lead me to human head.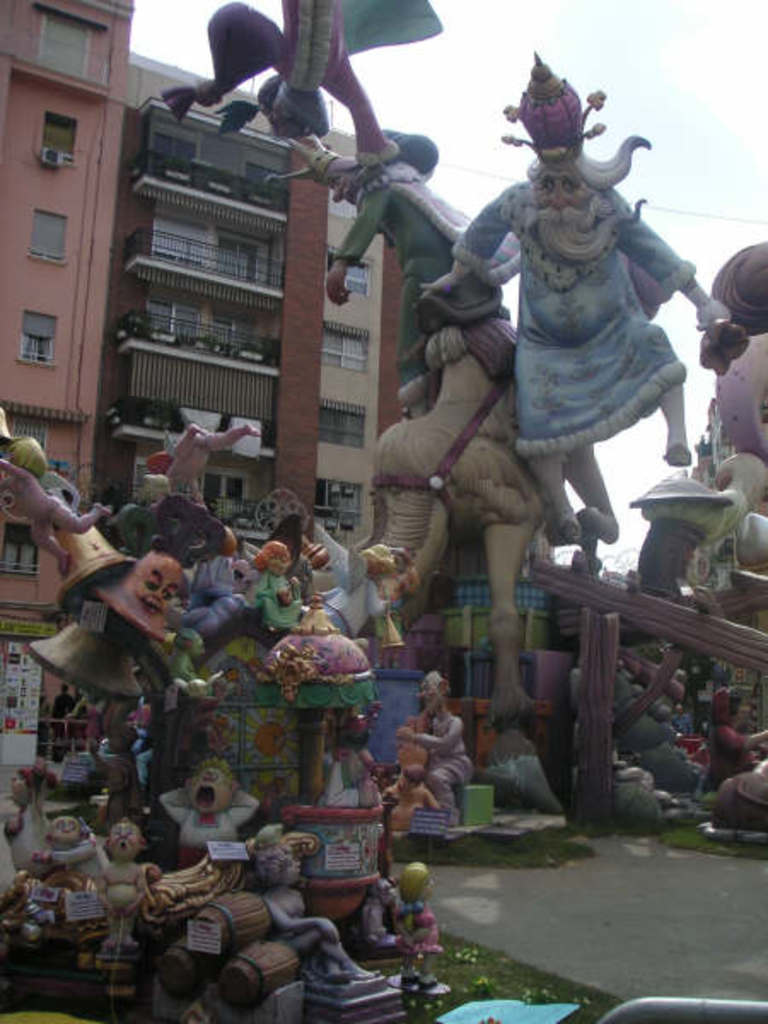
Lead to (97, 541, 186, 630).
